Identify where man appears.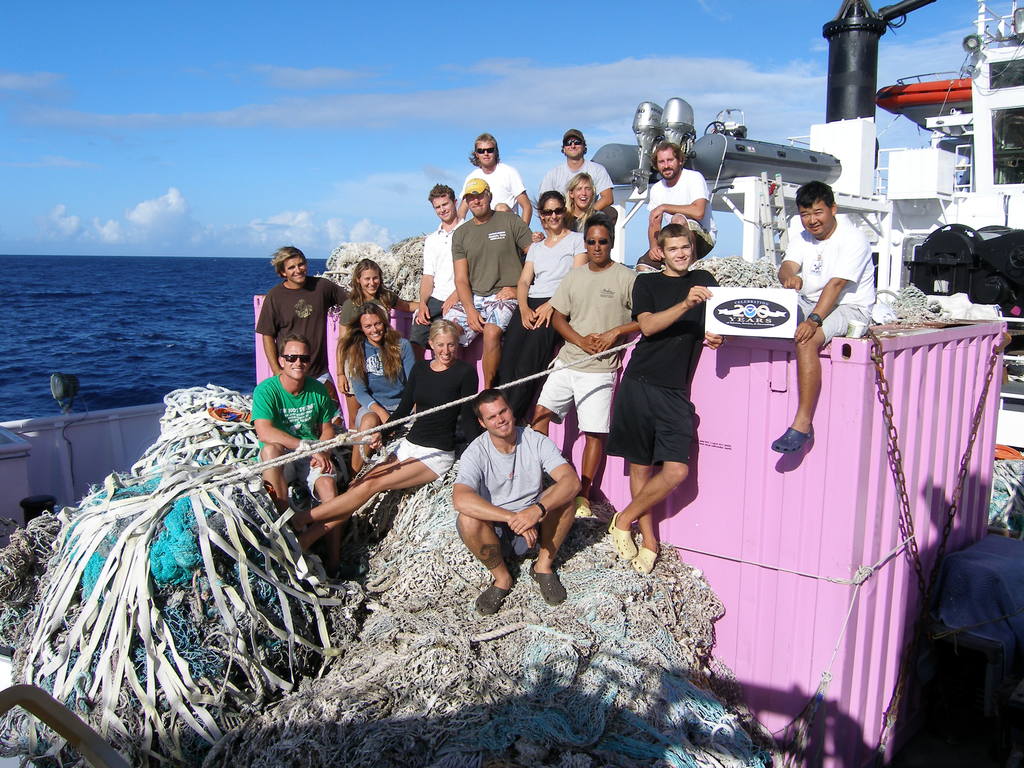
Appears at region(248, 332, 355, 543).
